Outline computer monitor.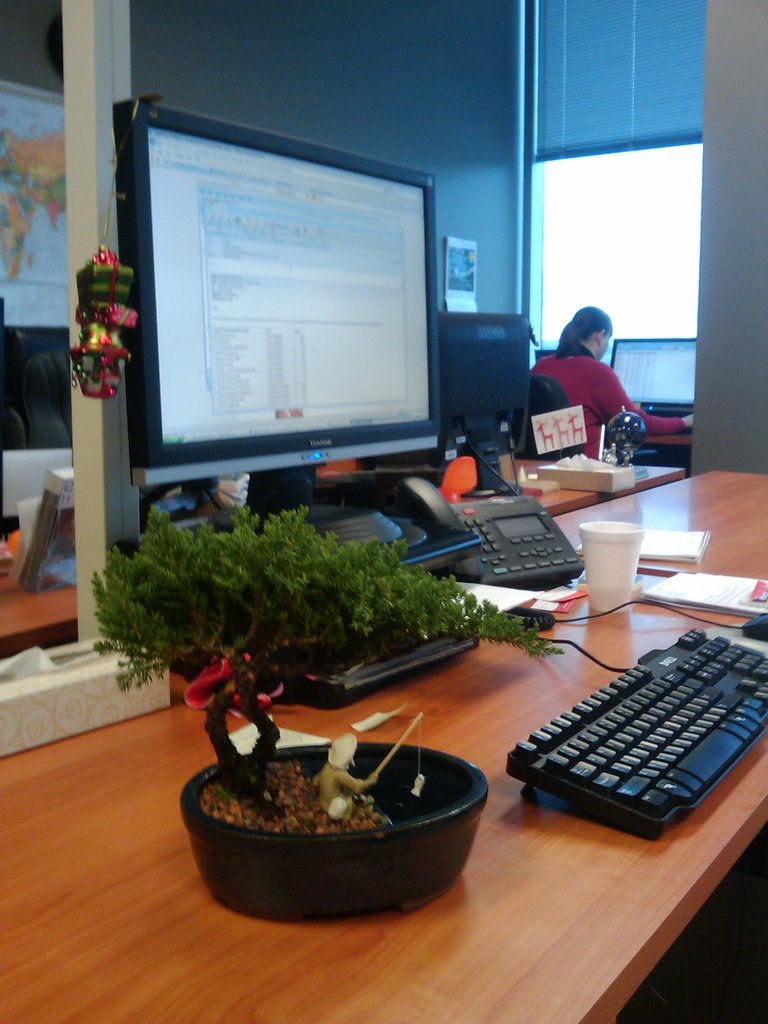
Outline: box(99, 116, 472, 535).
